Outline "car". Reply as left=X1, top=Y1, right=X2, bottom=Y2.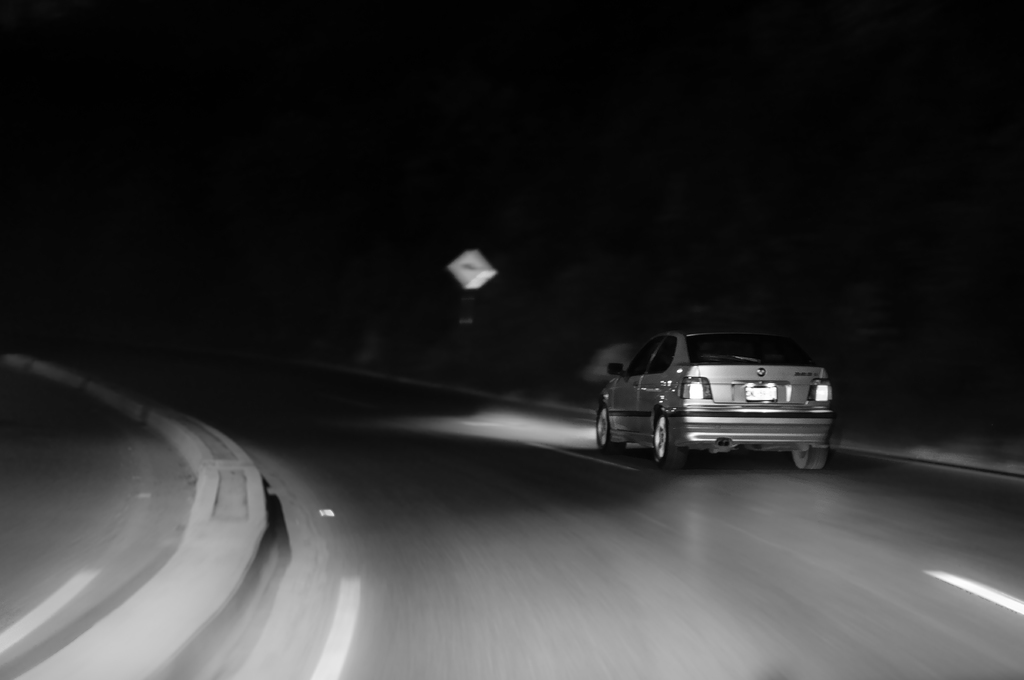
left=602, top=324, right=838, bottom=471.
